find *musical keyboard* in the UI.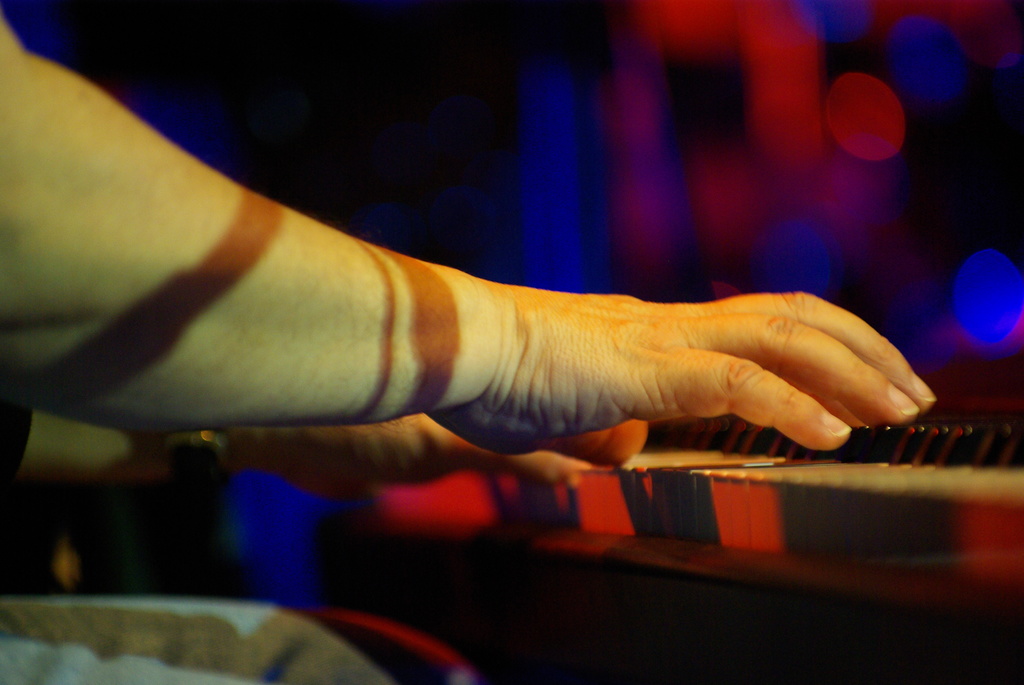
UI element at region(300, 400, 1023, 684).
